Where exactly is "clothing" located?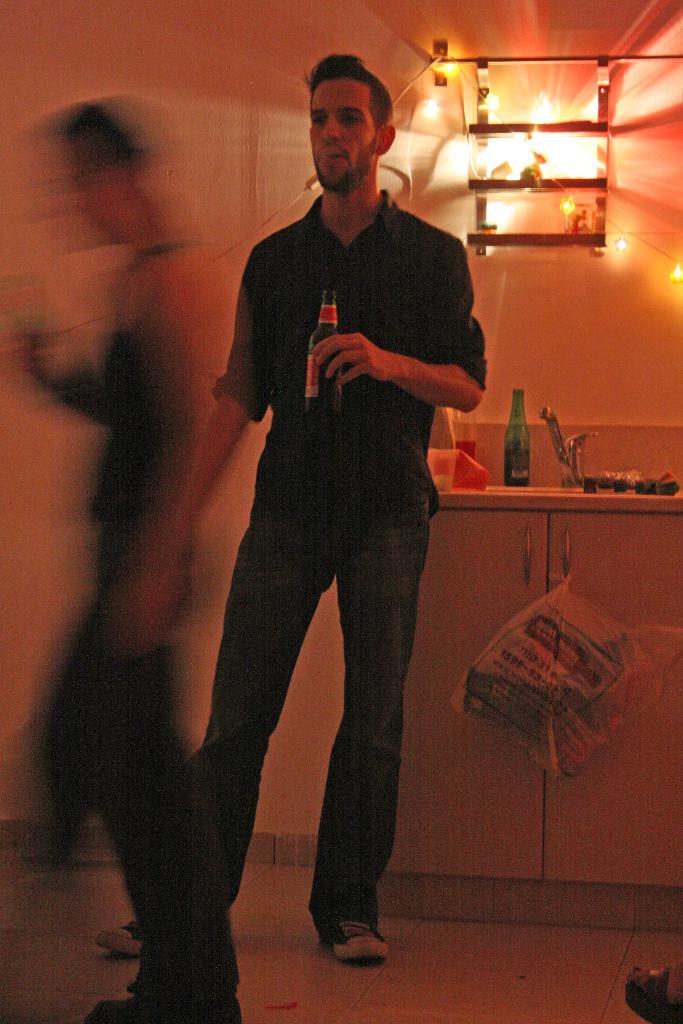
Its bounding box is BBox(189, 500, 427, 932).
